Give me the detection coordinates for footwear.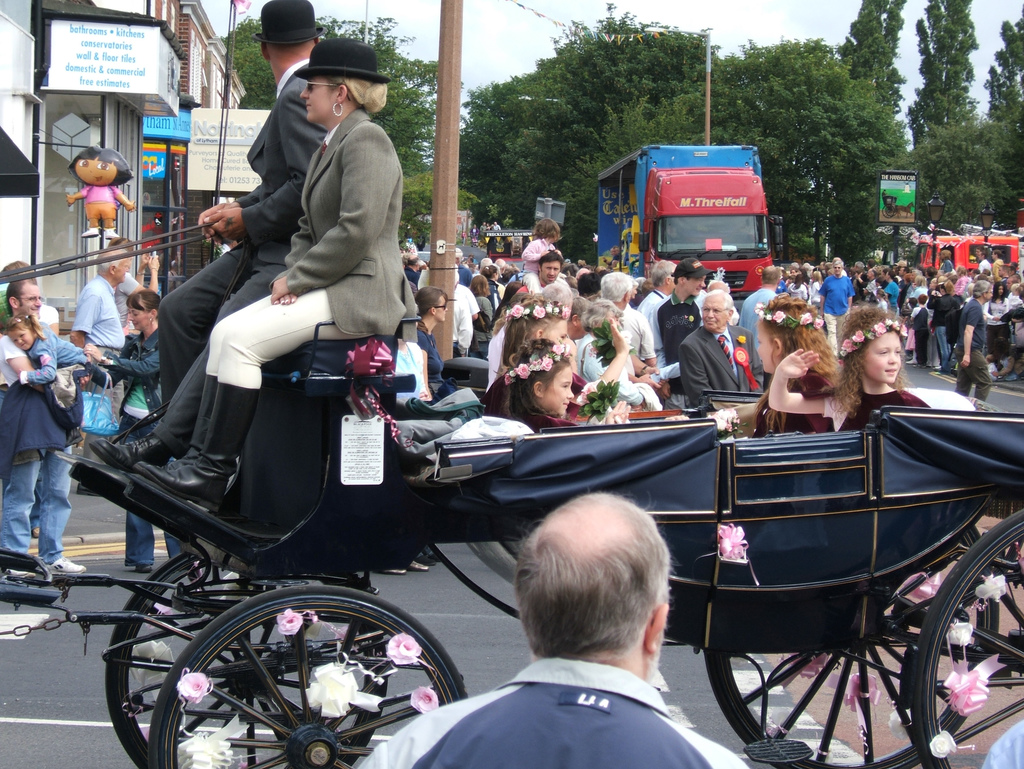
bbox=[31, 552, 84, 574].
